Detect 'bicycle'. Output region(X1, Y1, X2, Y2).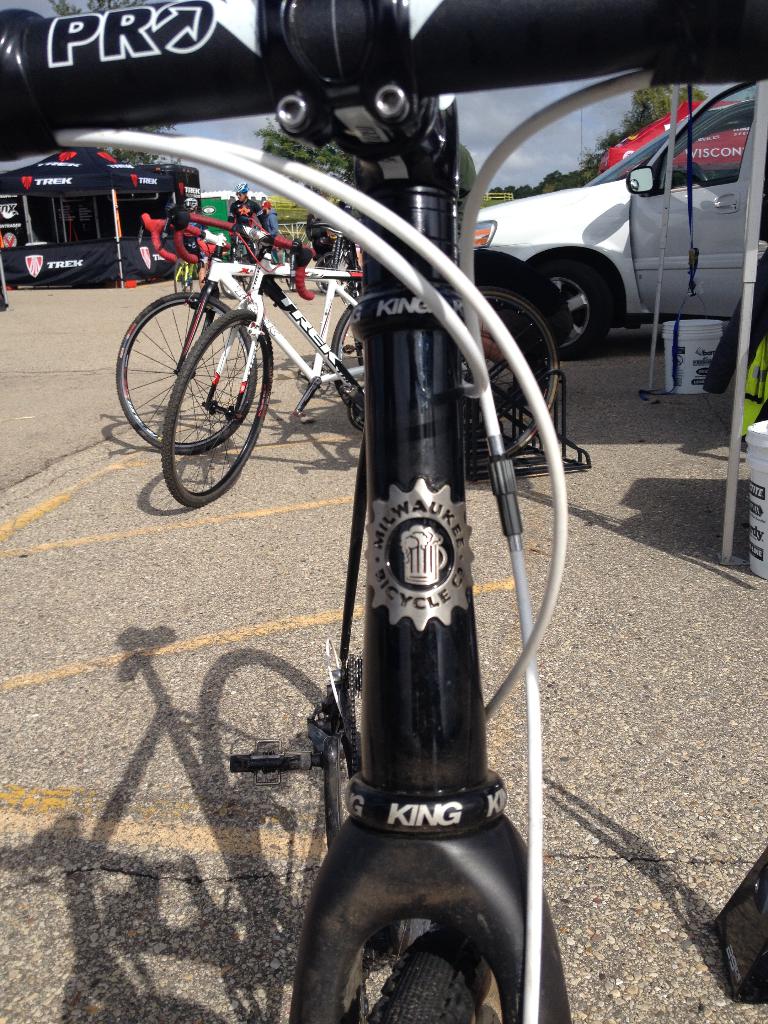
region(0, 0, 767, 1023).
